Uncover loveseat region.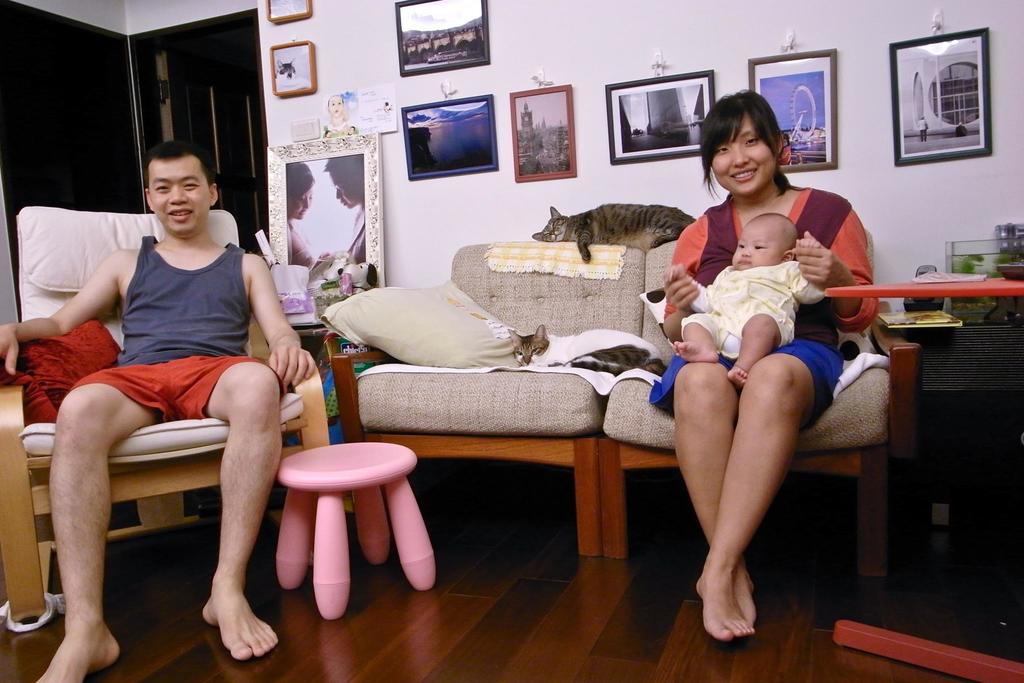
Uncovered: {"x1": 329, "y1": 243, "x2": 922, "y2": 575}.
